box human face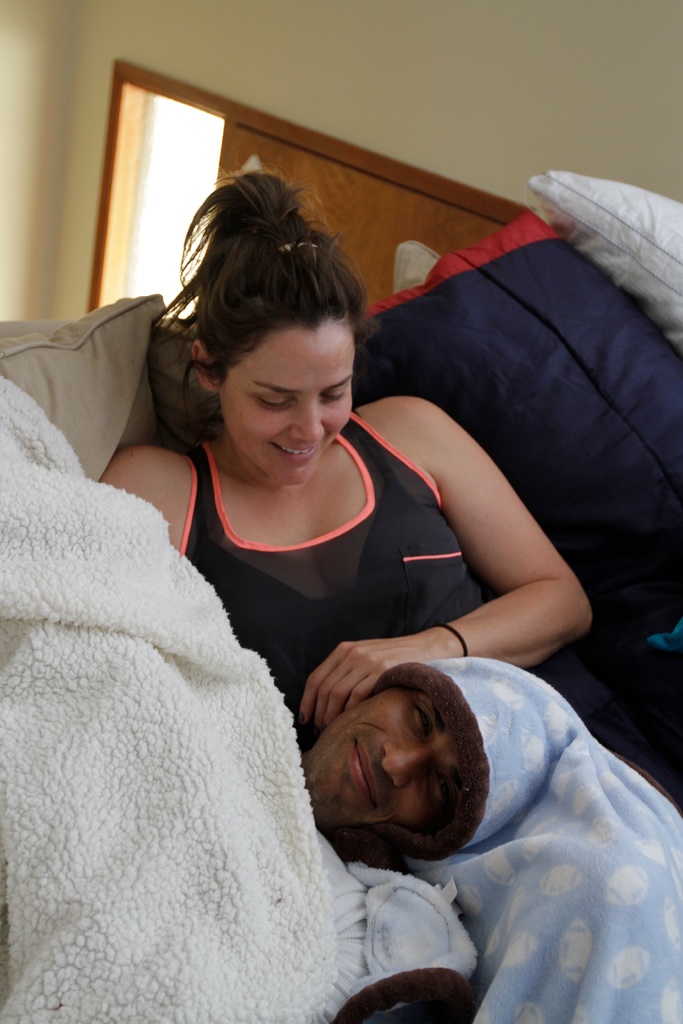
299, 685, 462, 826
